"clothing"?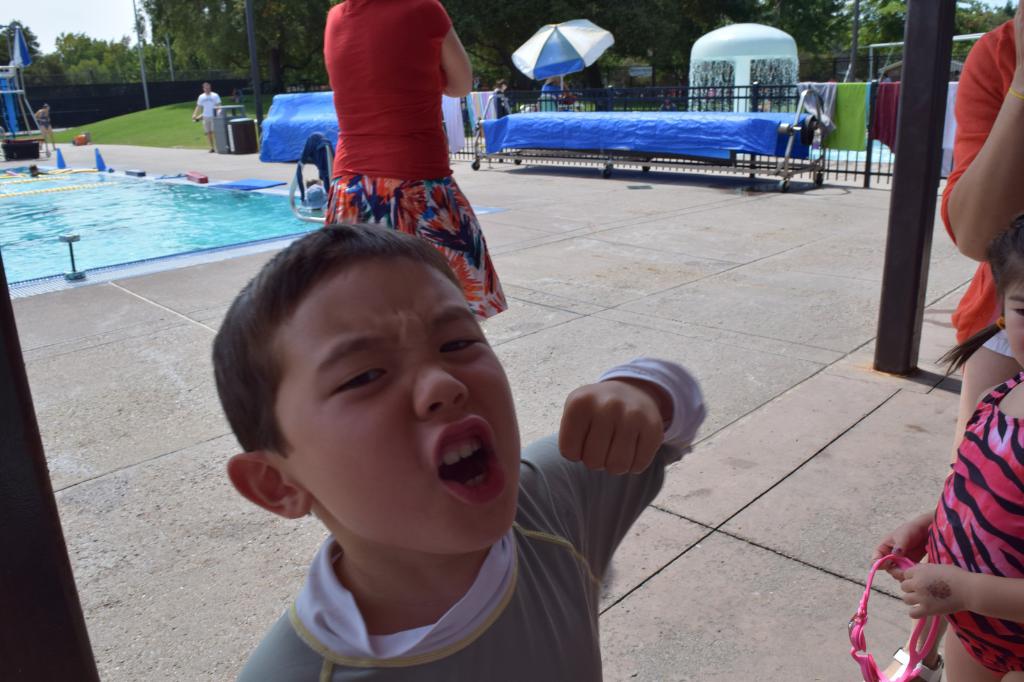
bbox(188, 416, 621, 678)
